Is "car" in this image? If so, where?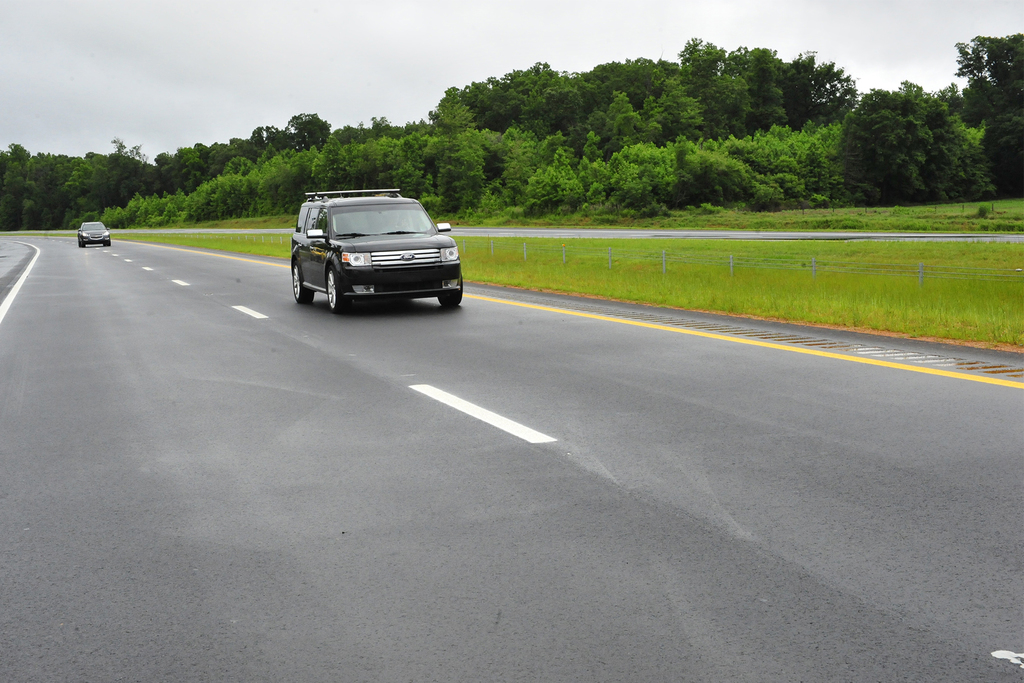
Yes, at [x1=286, y1=185, x2=467, y2=313].
